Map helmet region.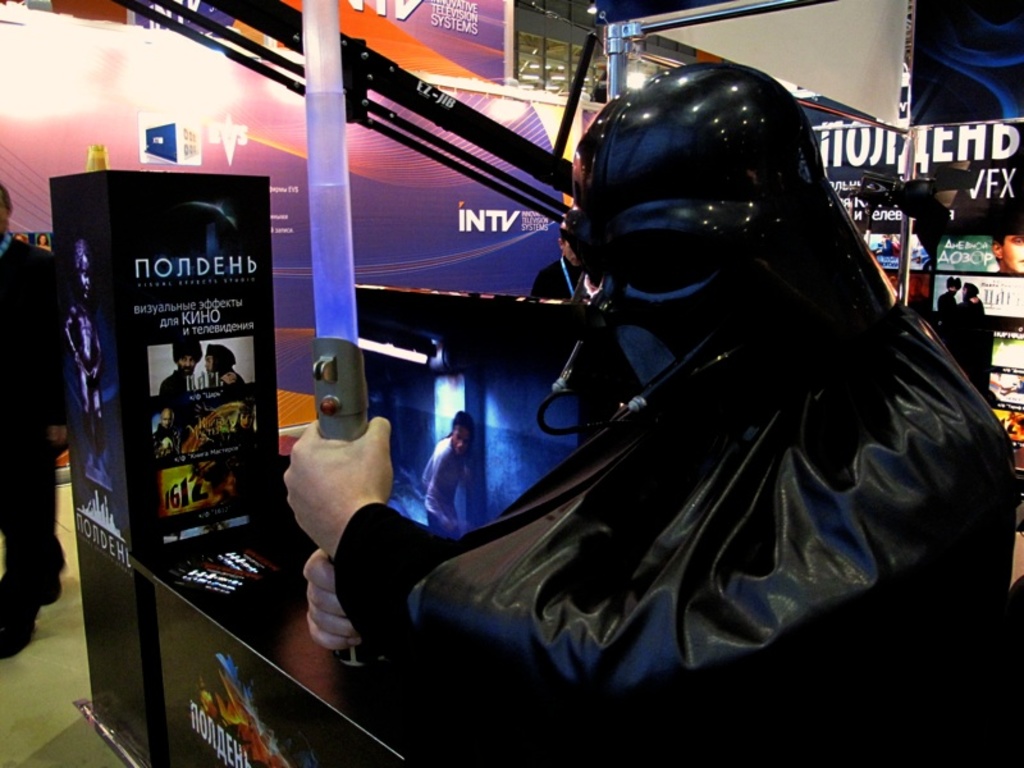
Mapped to (563,58,831,353).
